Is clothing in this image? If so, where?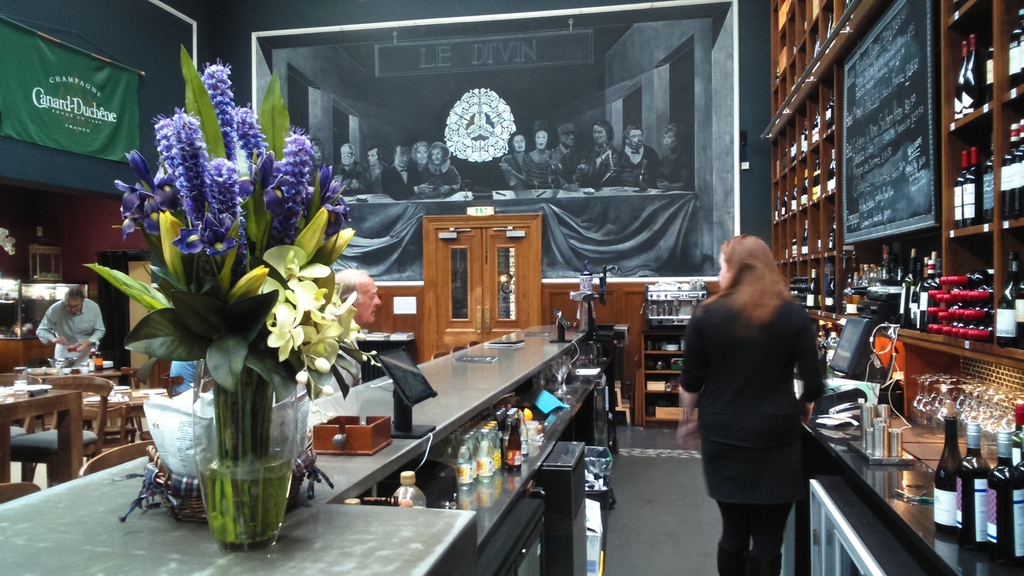
Yes, at crop(679, 299, 836, 575).
